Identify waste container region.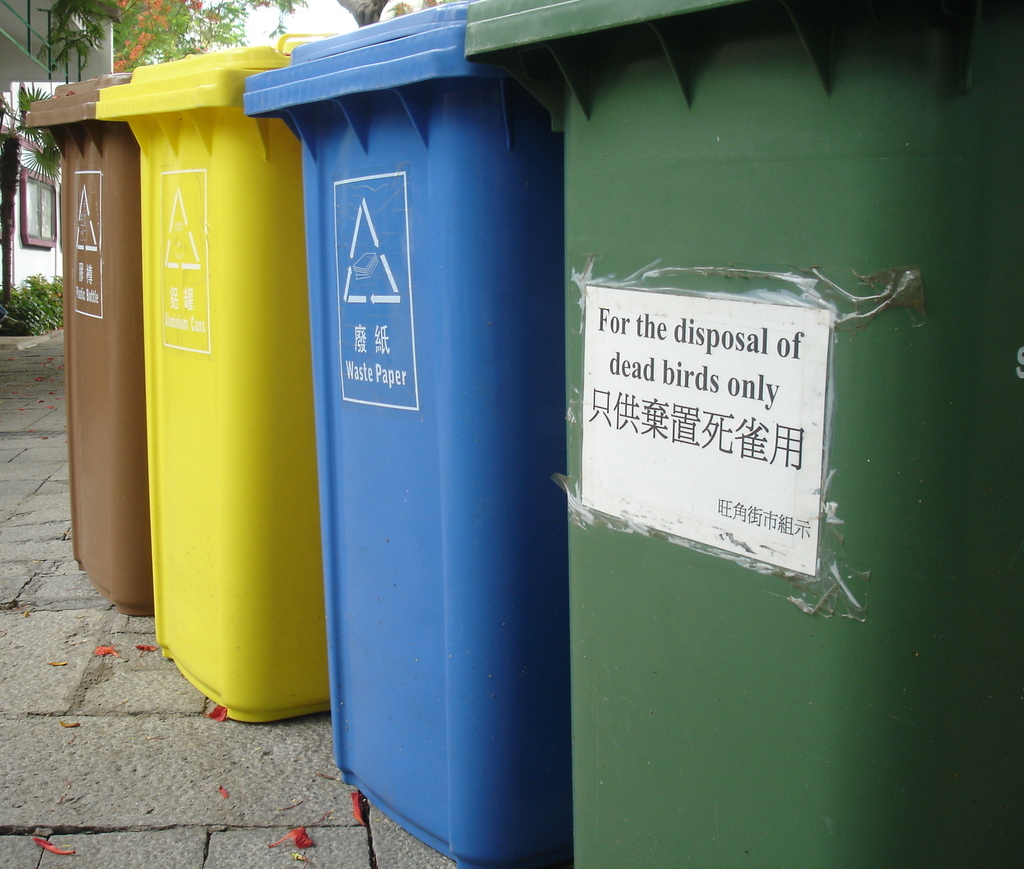
Region: 244 4 551 865.
